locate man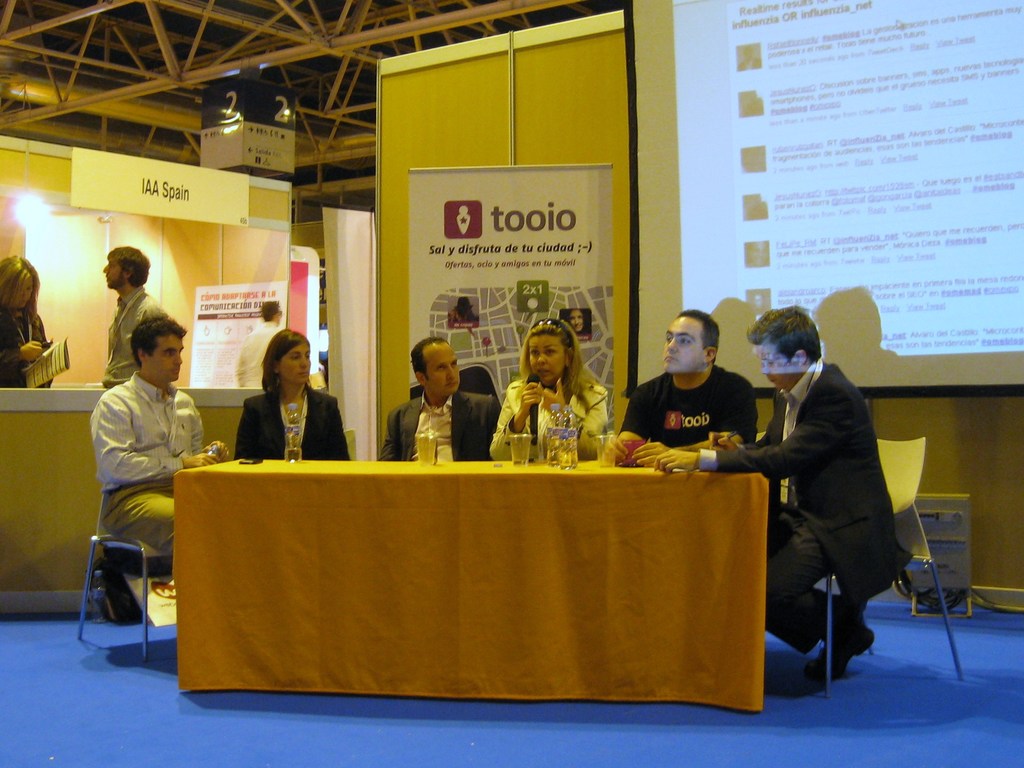
614 307 759 462
